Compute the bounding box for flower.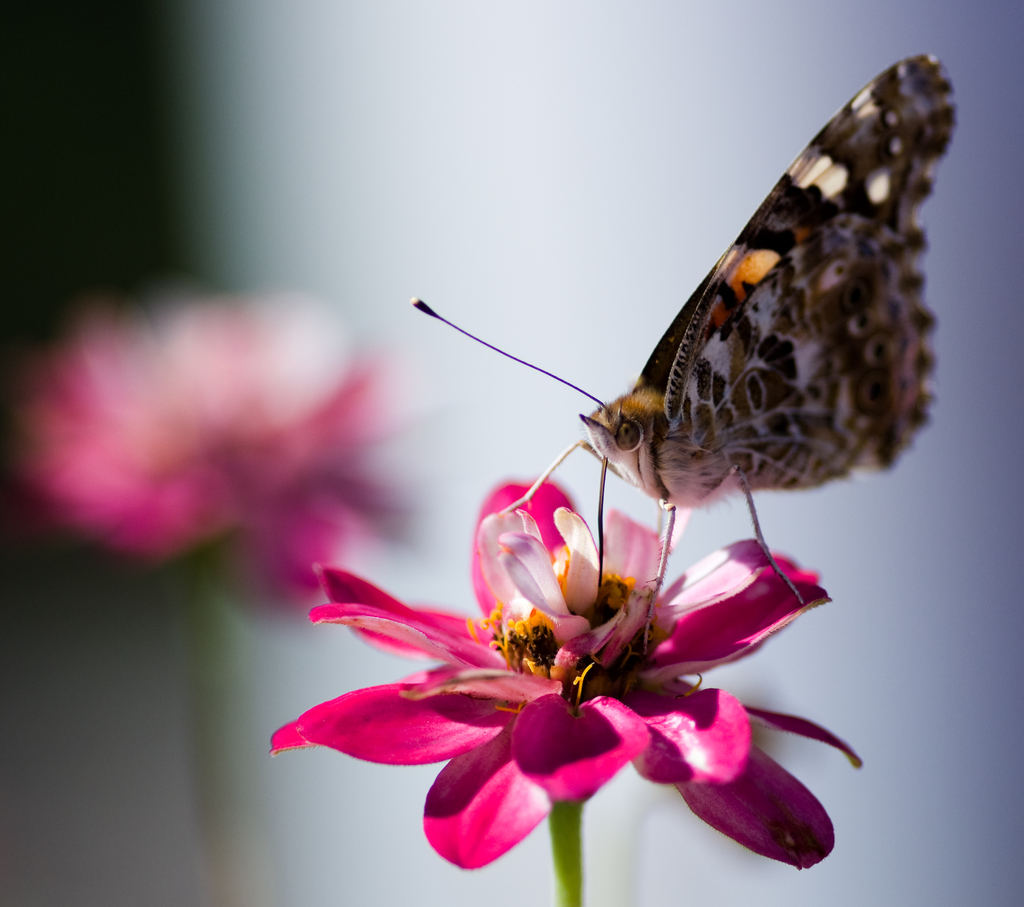
crop(299, 476, 875, 859).
